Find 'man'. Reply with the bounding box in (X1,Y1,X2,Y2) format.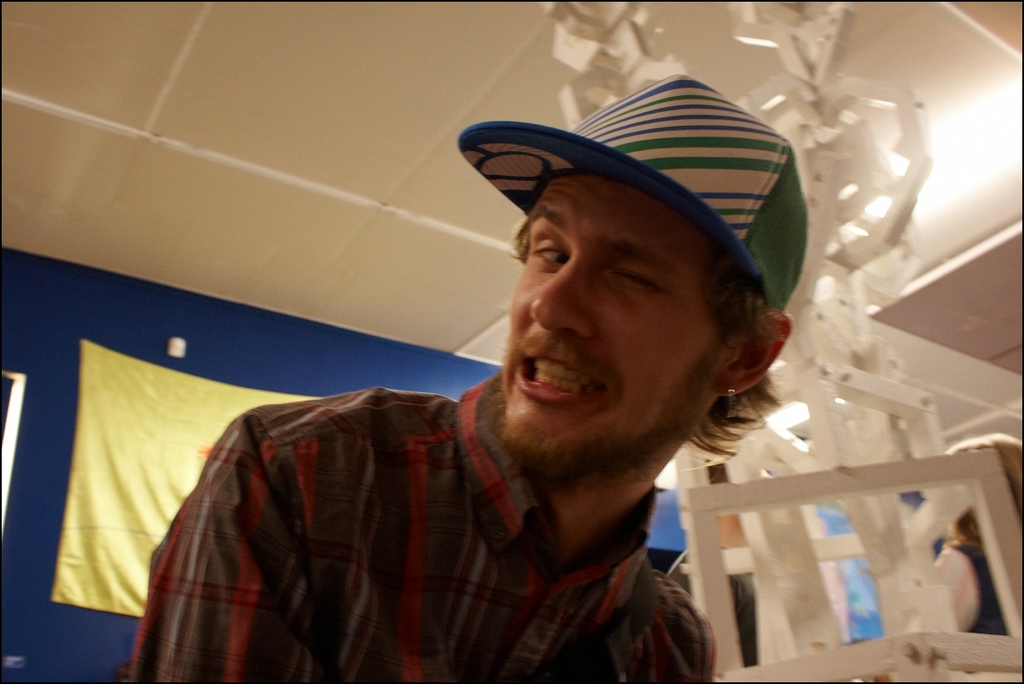
(107,65,809,683).
